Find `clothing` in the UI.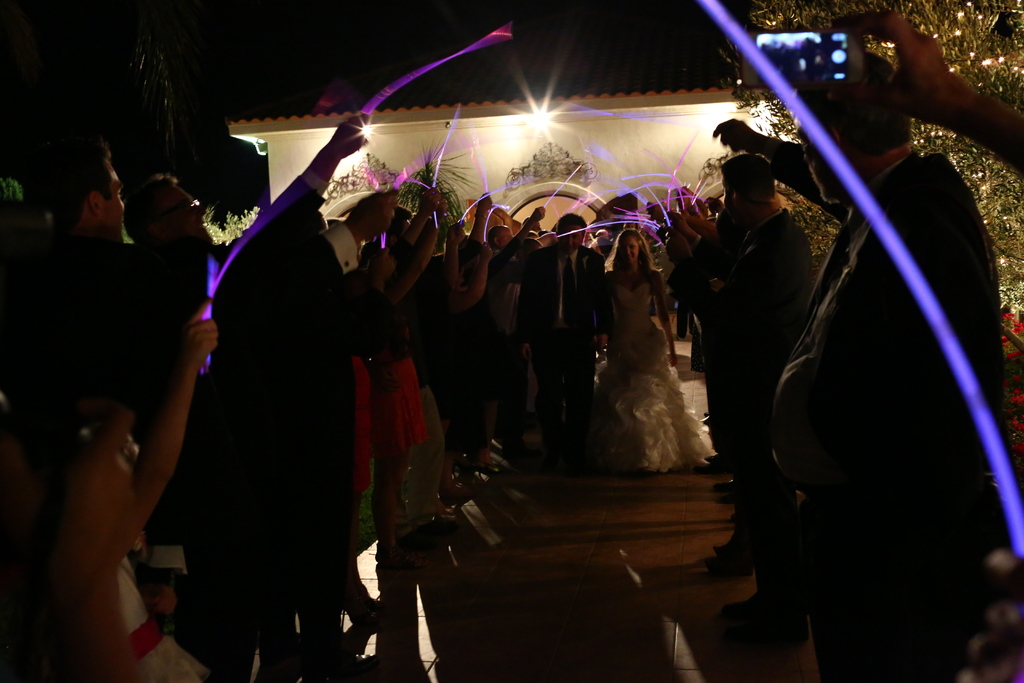
UI element at (177,168,358,682).
